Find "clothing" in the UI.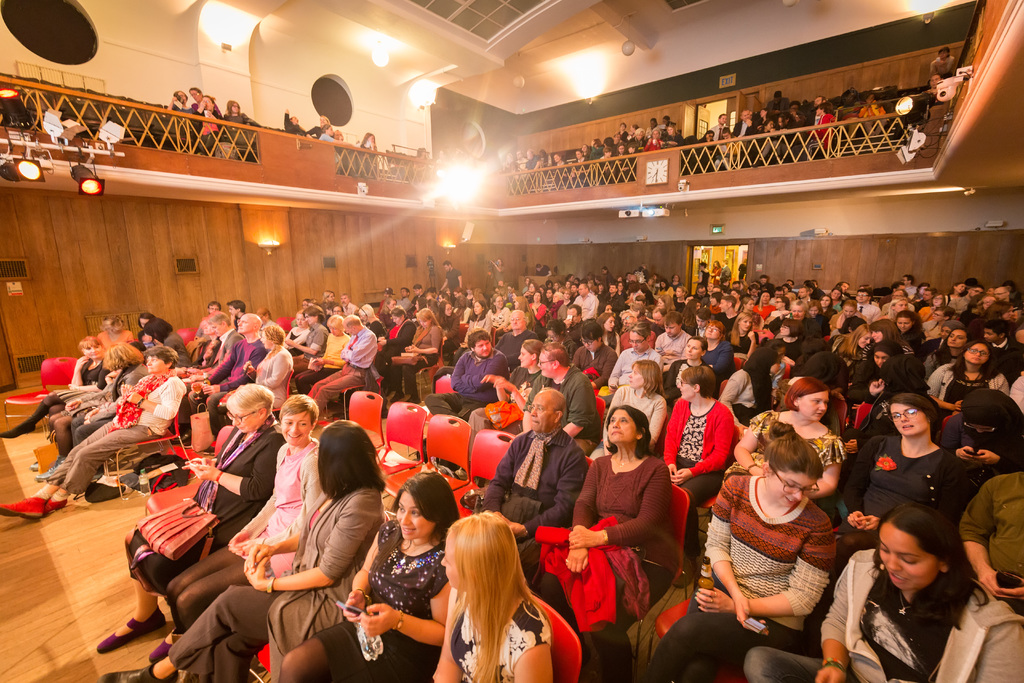
UI element at rect(390, 316, 413, 381).
